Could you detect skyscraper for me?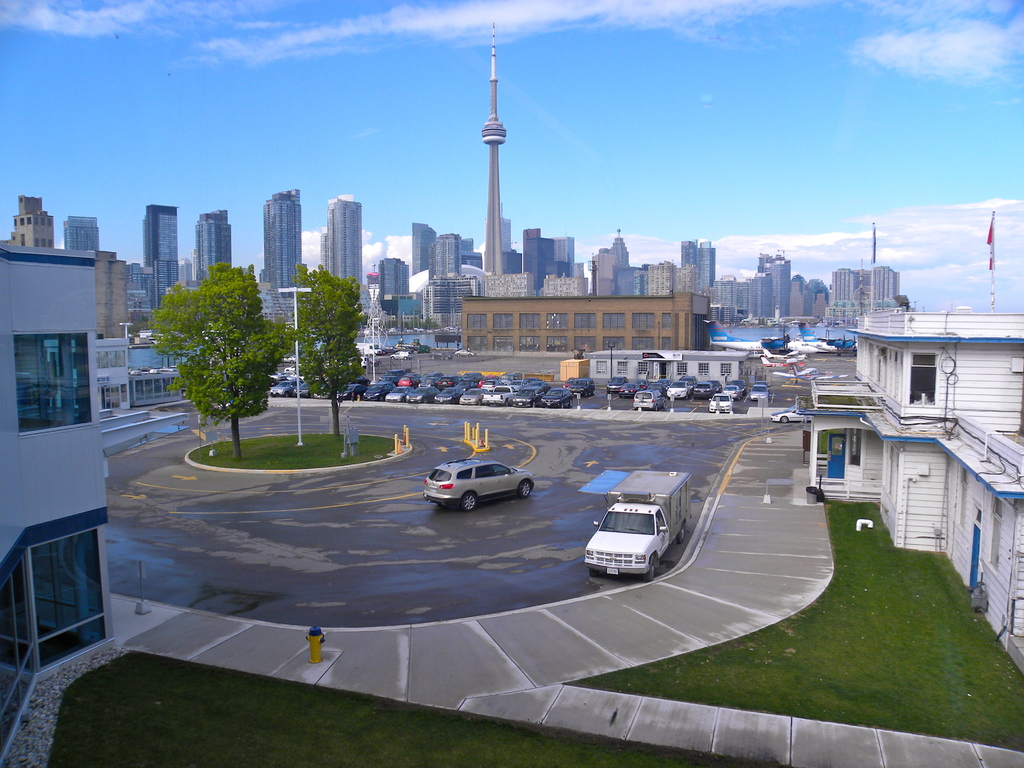
Detection result: {"left": 625, "top": 269, "right": 636, "bottom": 291}.
